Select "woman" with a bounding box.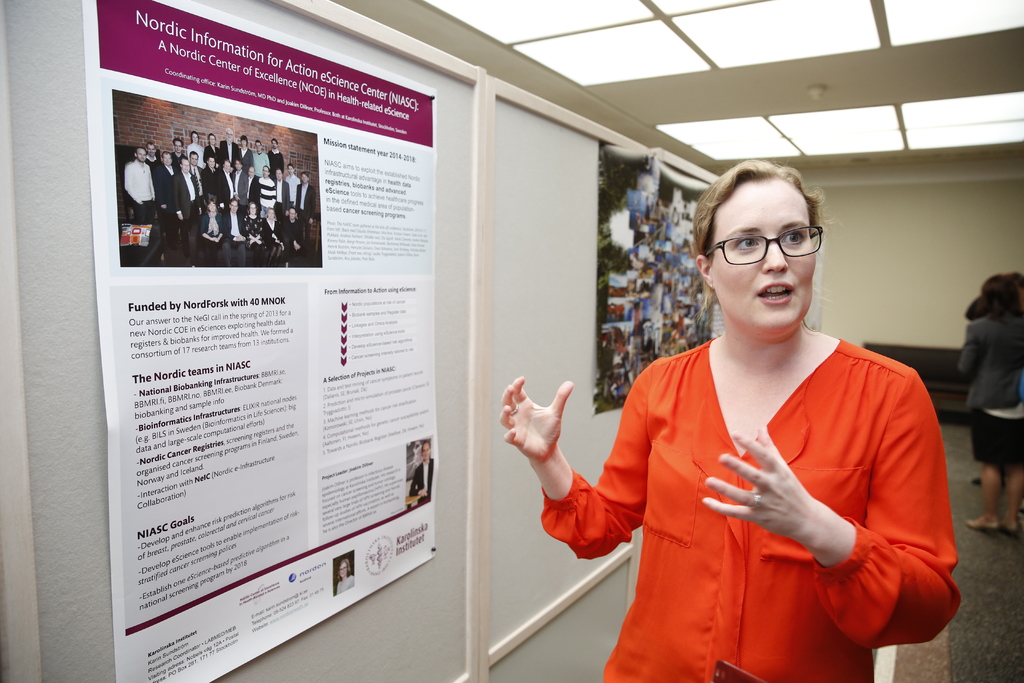
box=[188, 133, 204, 167].
